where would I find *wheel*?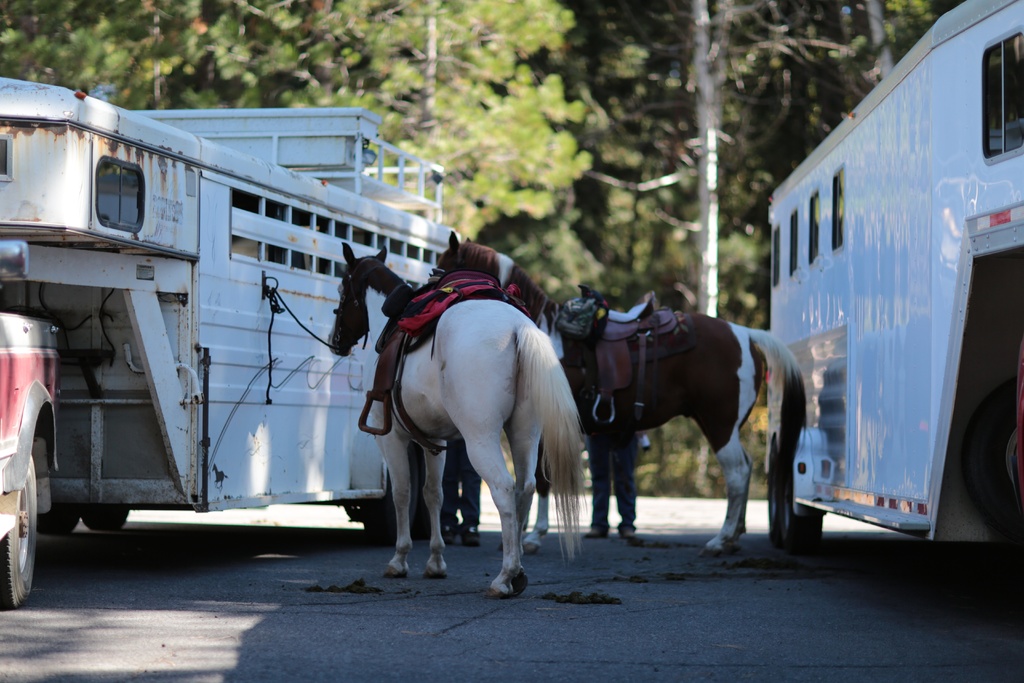
At [415,454,449,541].
